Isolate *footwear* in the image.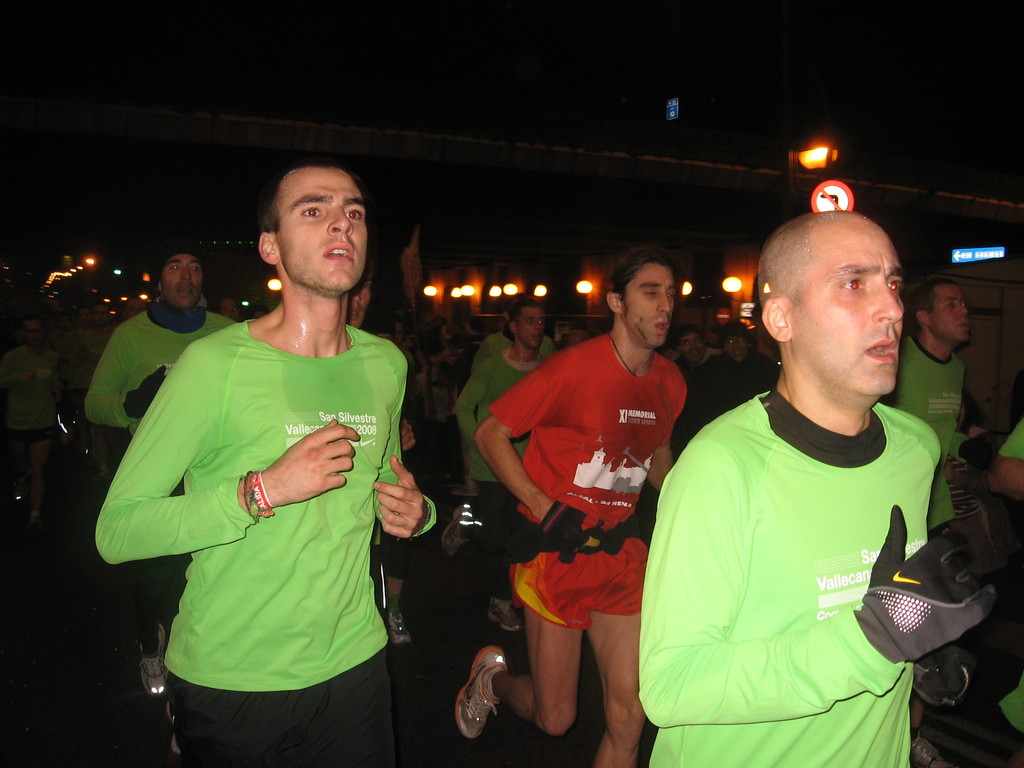
Isolated region: (x1=450, y1=654, x2=518, y2=757).
